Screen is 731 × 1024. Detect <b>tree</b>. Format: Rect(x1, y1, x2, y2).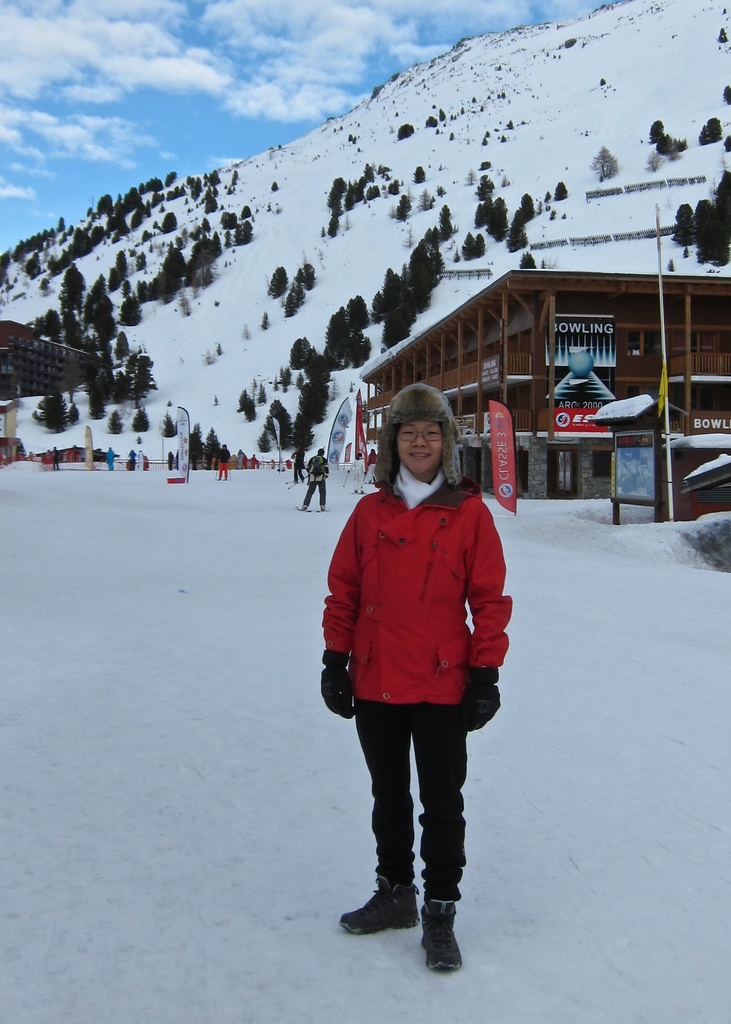
Rect(518, 248, 536, 268).
